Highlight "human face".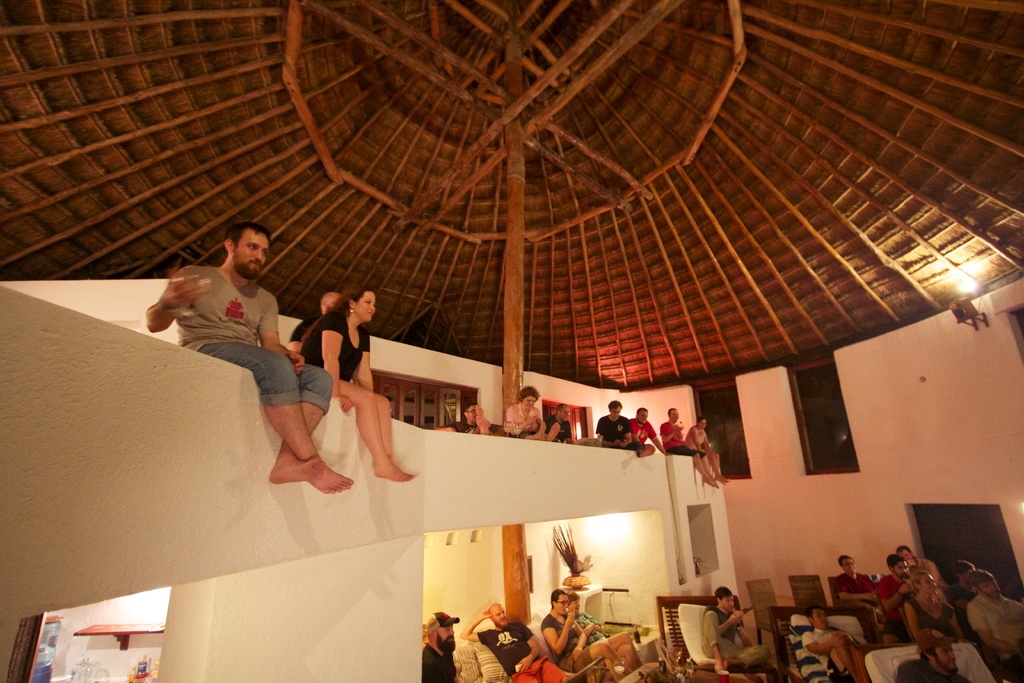
Highlighted region: [842, 559, 856, 572].
